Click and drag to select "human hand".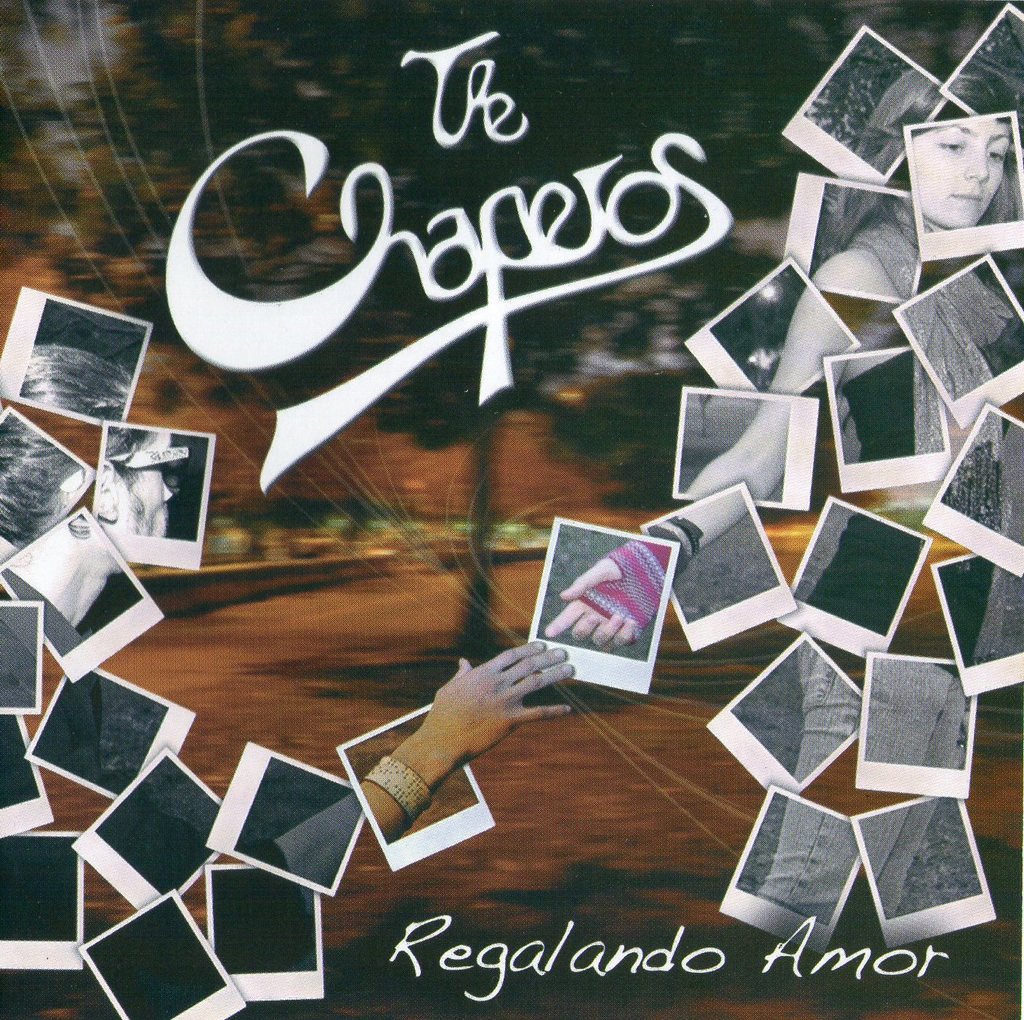
Selection: (537,540,664,655).
